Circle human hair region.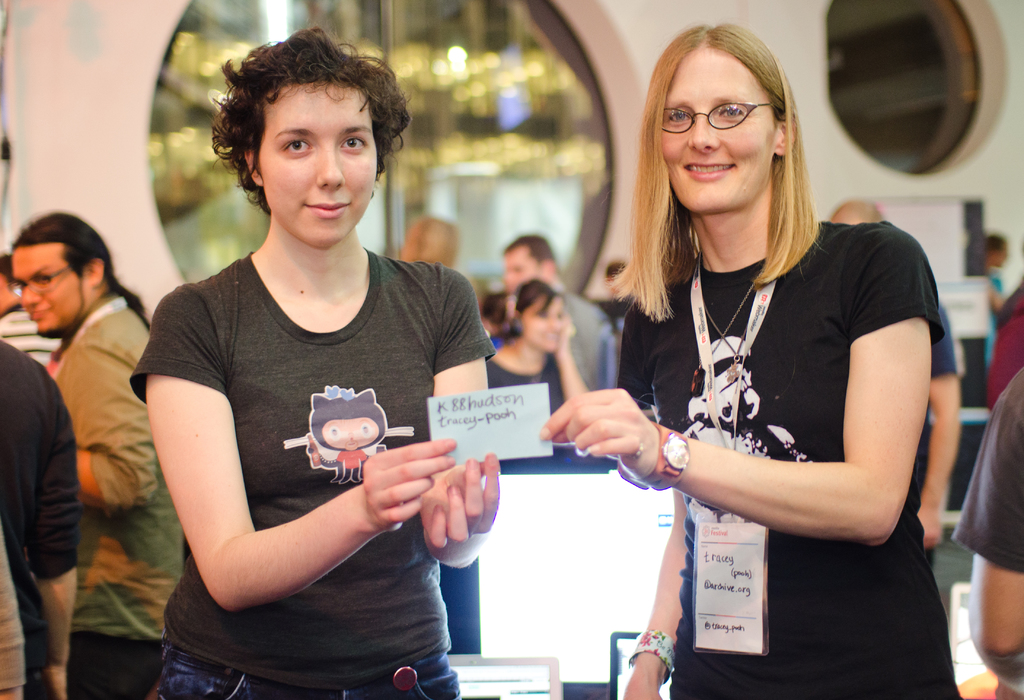
Region: pyautogui.locateOnScreen(195, 19, 386, 217).
